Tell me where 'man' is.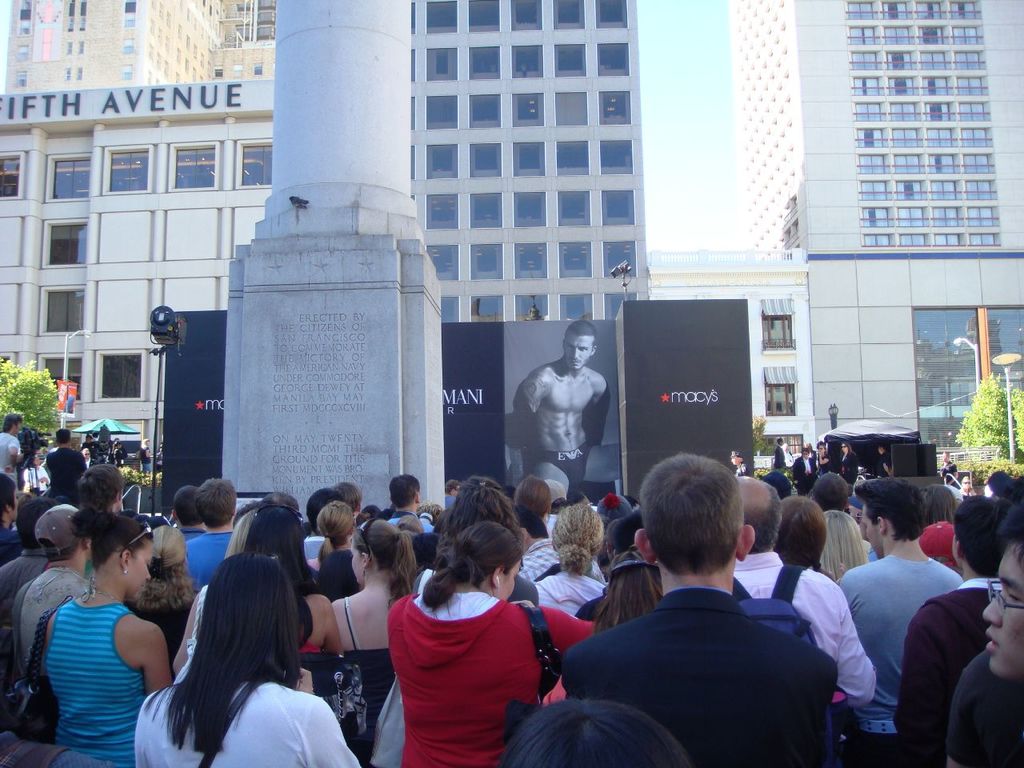
'man' is at box(445, 479, 458, 508).
